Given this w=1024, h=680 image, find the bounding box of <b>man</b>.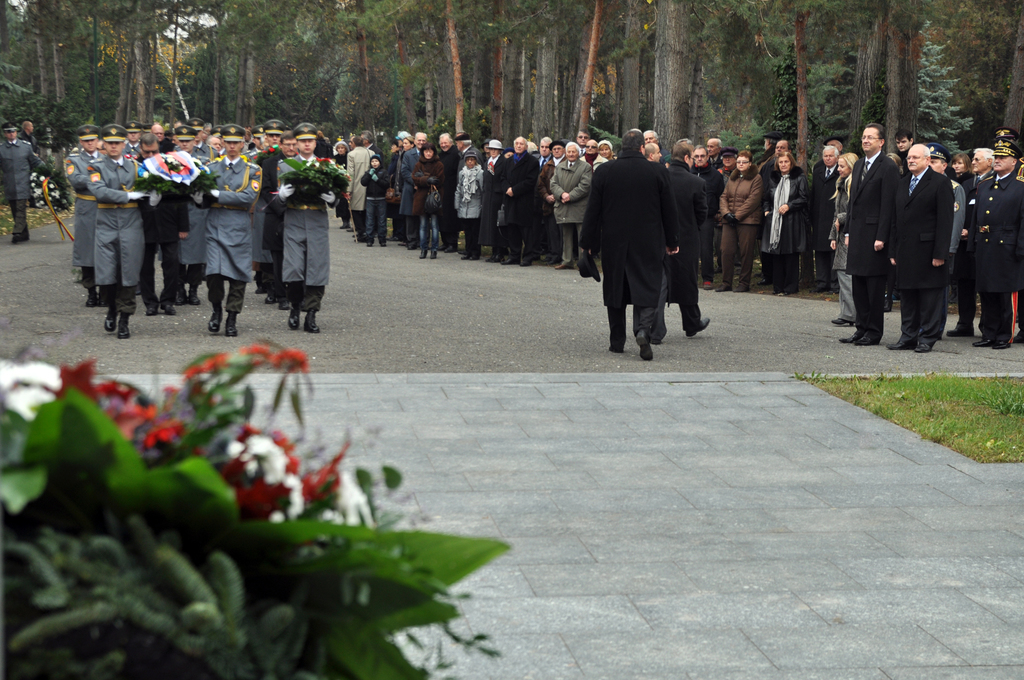
{"x1": 88, "y1": 129, "x2": 141, "y2": 348}.
